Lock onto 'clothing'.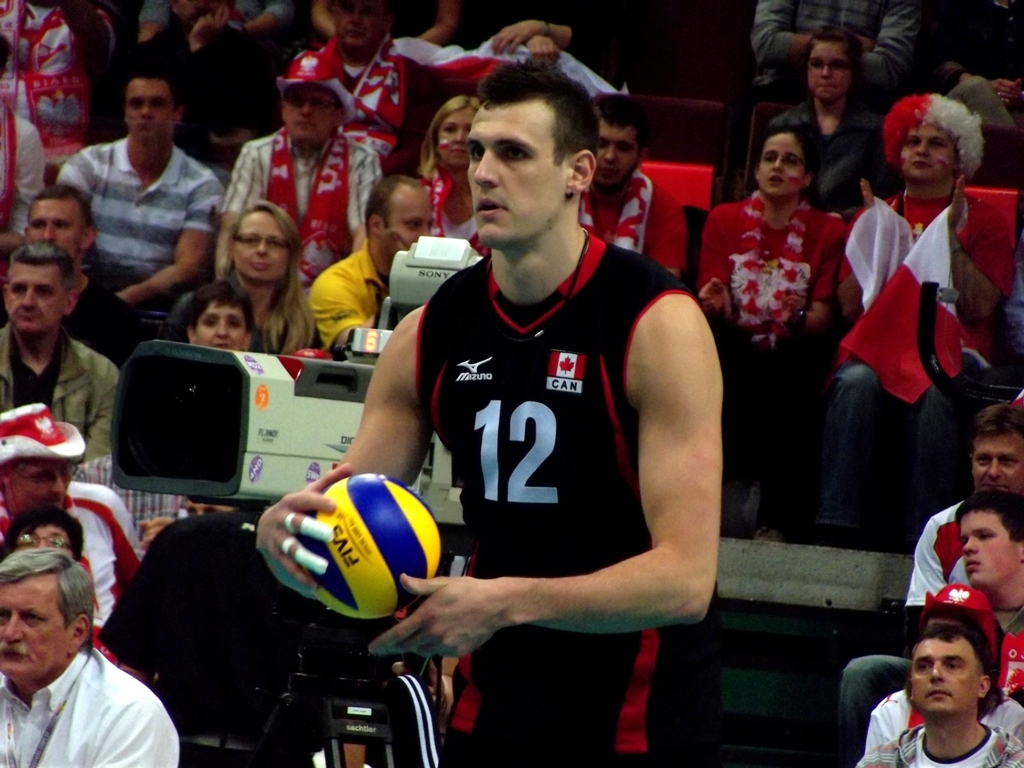
Locked: (left=282, top=35, right=512, bottom=161).
